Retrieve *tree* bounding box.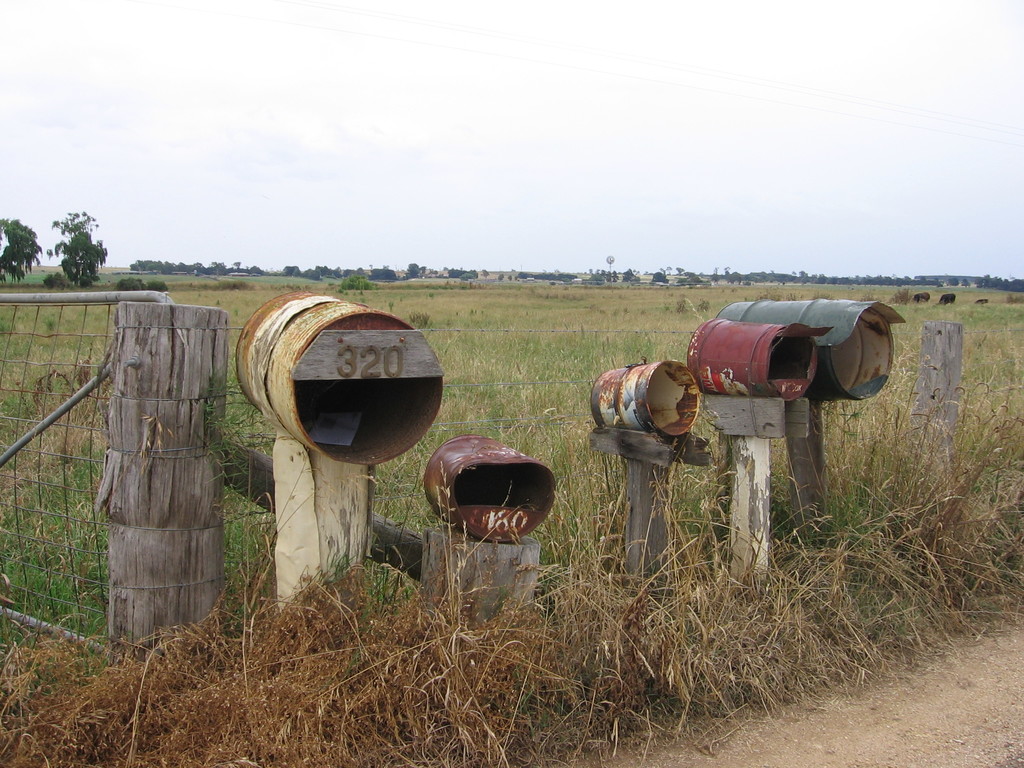
Bounding box: <region>49, 207, 111, 287</region>.
